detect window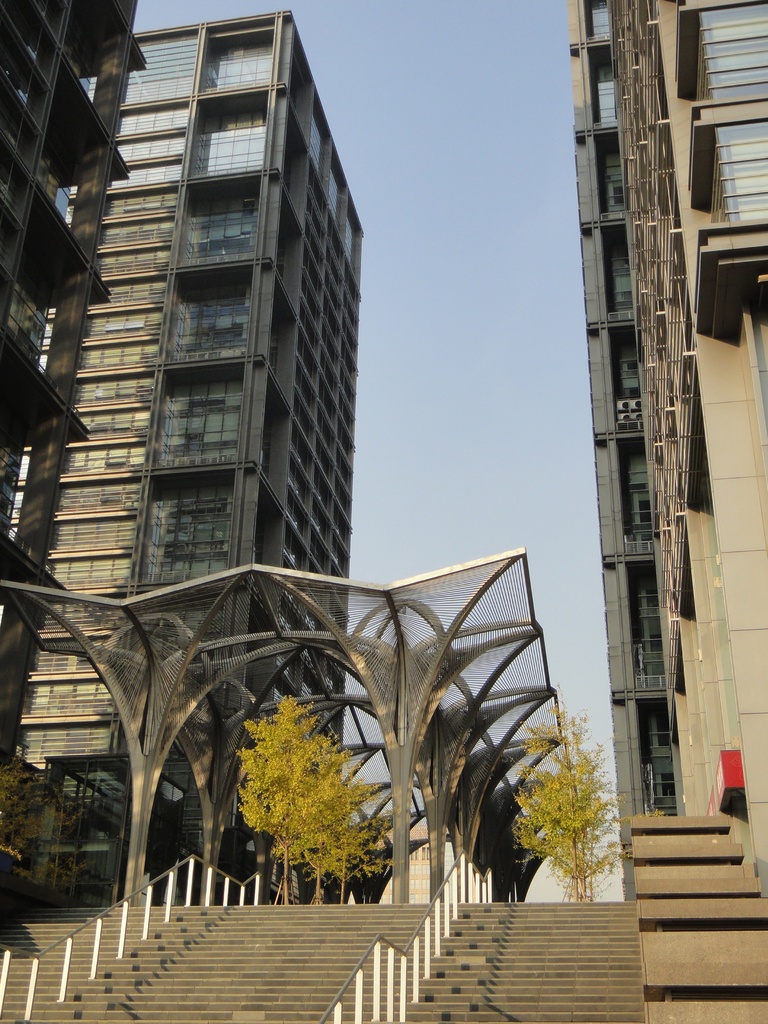
x1=149, y1=362, x2=259, y2=475
